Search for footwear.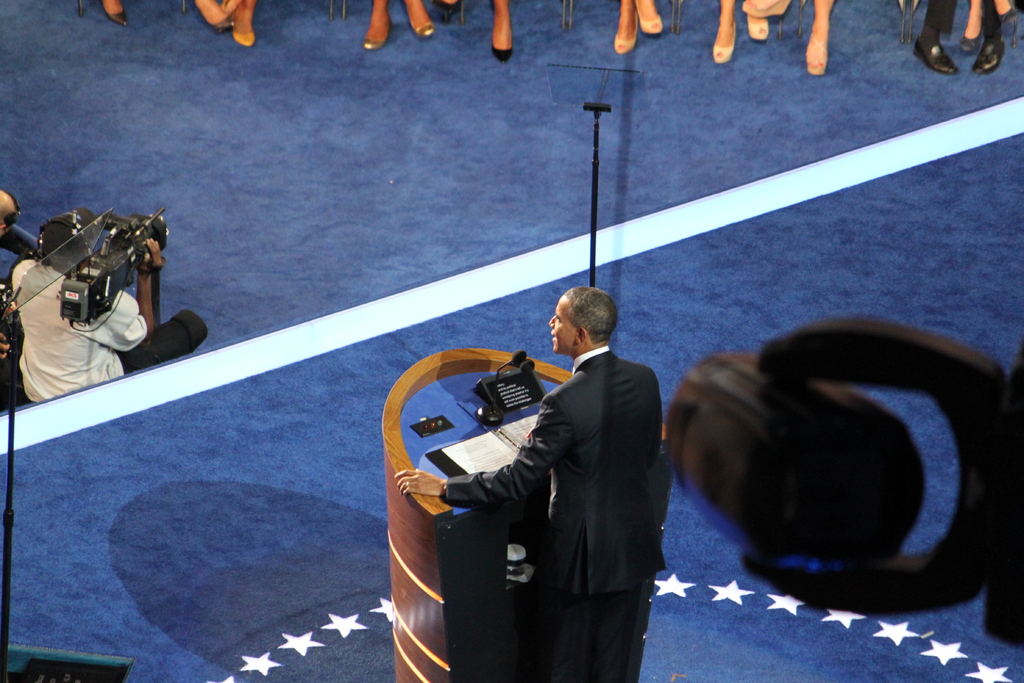
Found at (x1=954, y1=35, x2=979, y2=53).
